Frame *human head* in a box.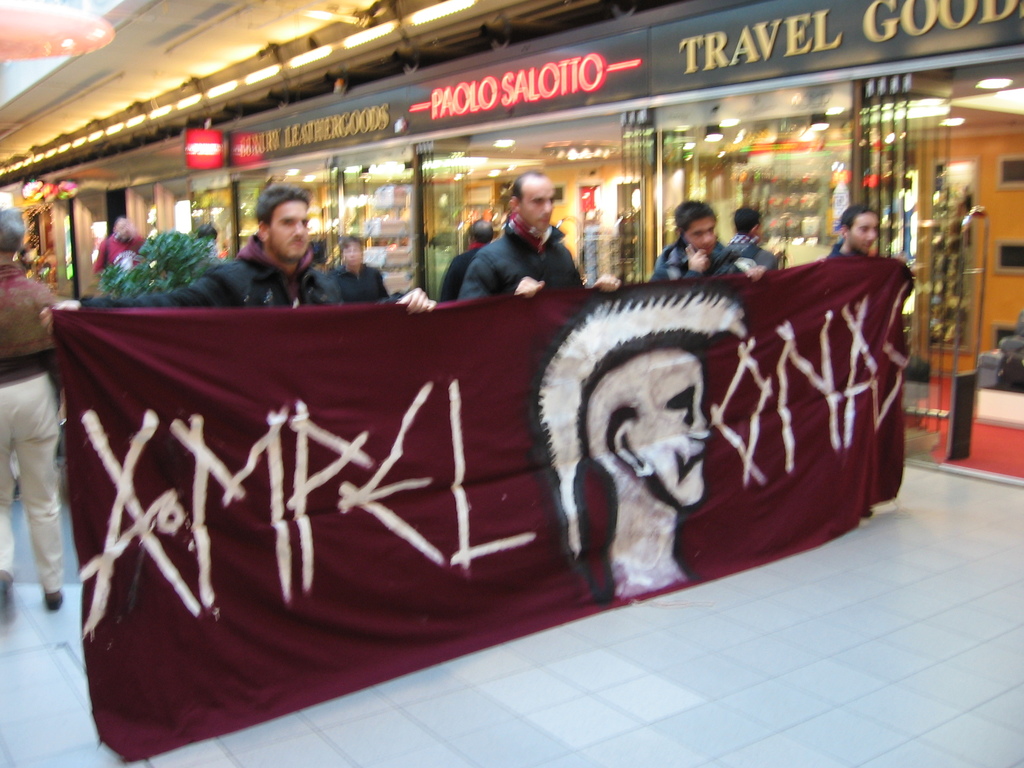
{"x1": 673, "y1": 200, "x2": 719, "y2": 258}.
